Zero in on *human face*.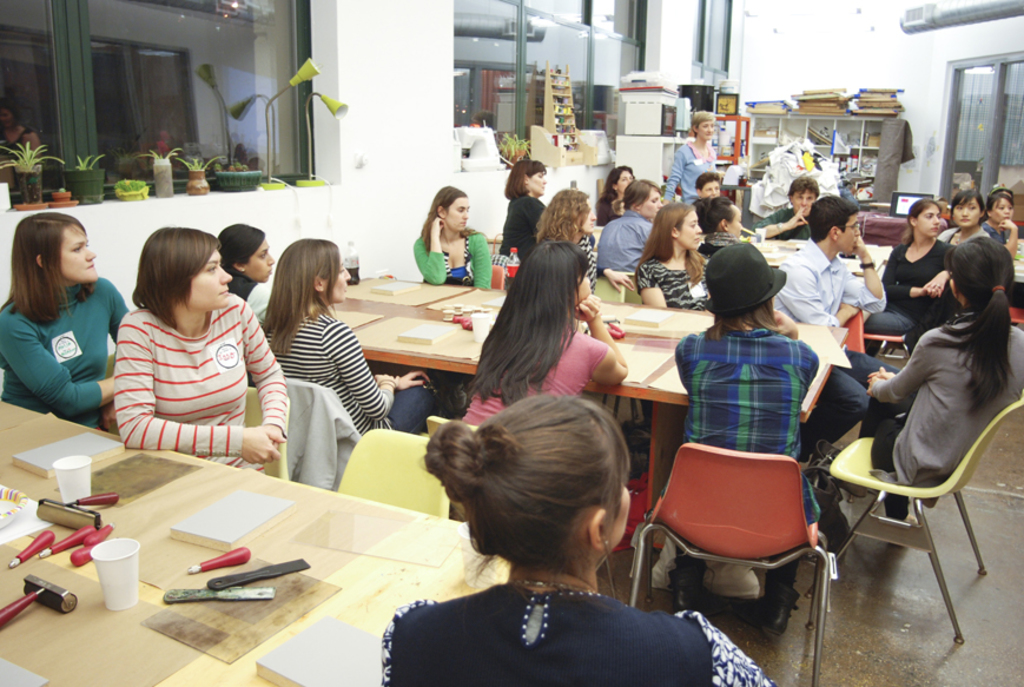
Zeroed in: bbox=(835, 217, 861, 253).
